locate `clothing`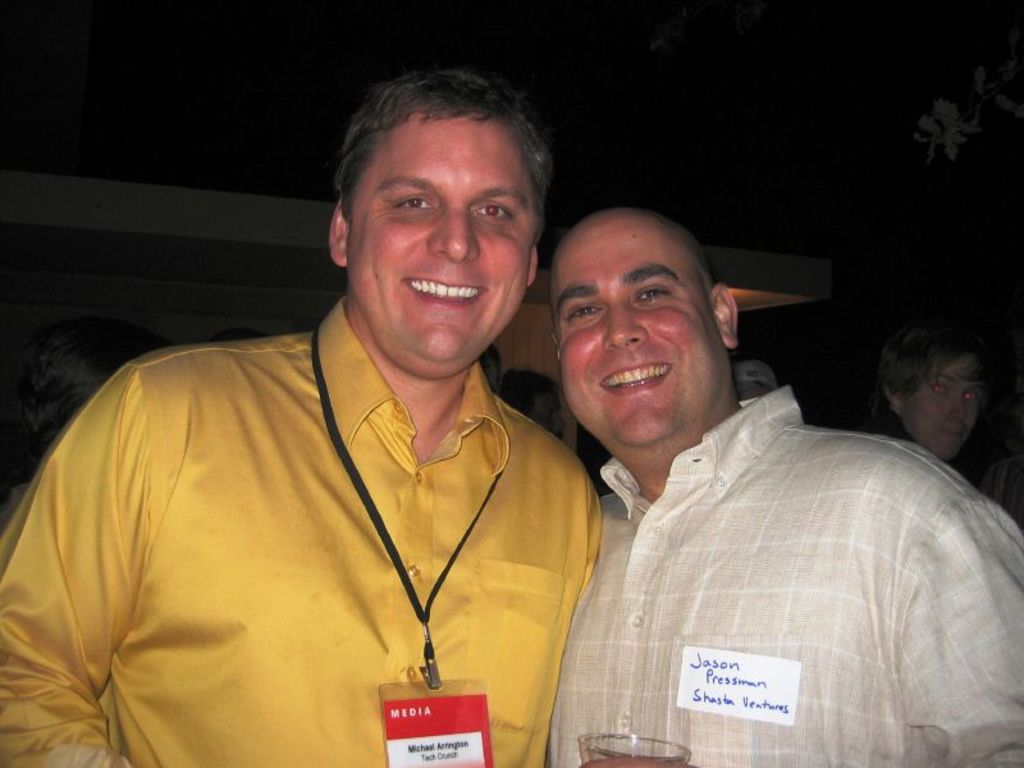
x1=46, y1=310, x2=631, y2=754
